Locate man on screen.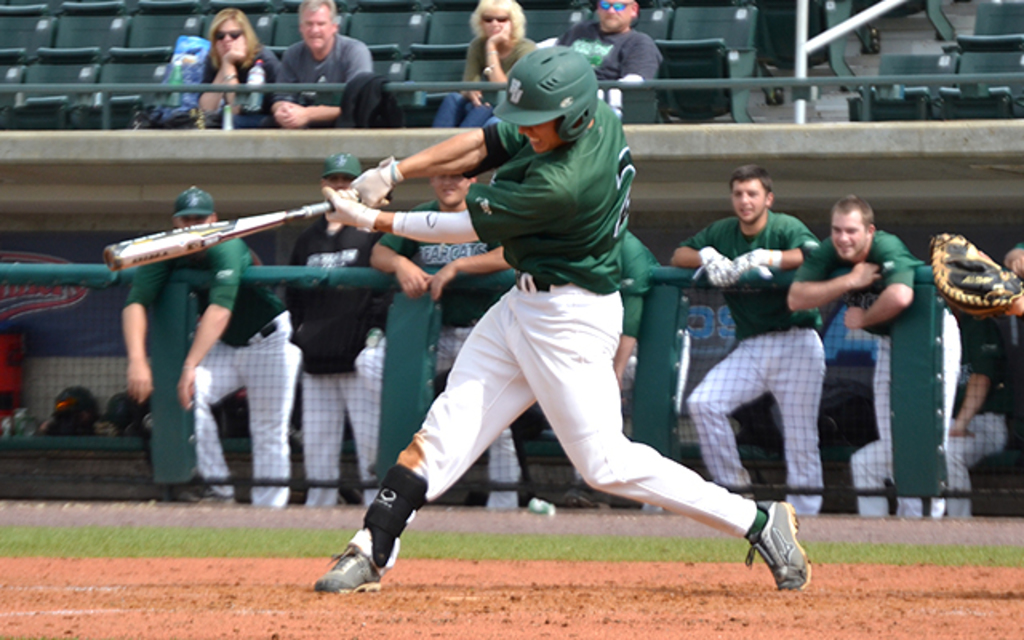
On screen at box=[117, 184, 291, 507].
